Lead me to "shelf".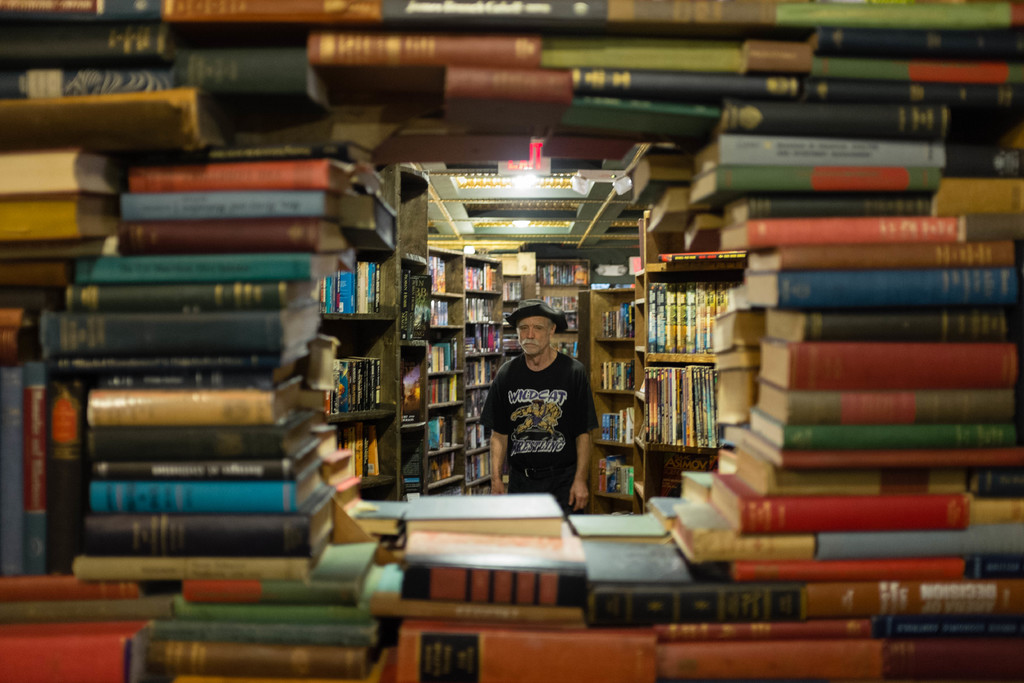
Lead to pyautogui.locateOnScreen(519, 283, 580, 329).
